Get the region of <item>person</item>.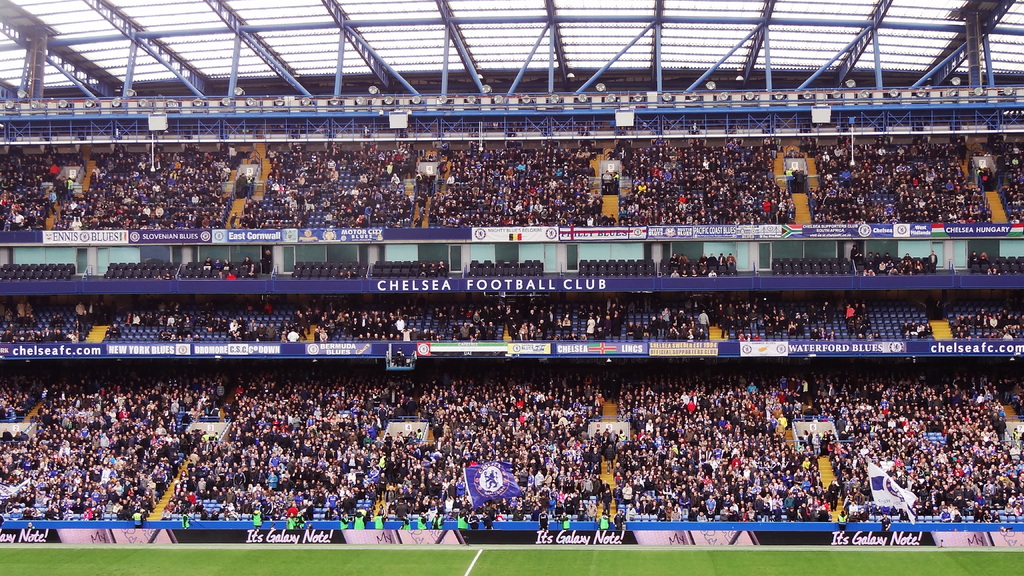
crop(416, 262, 427, 278).
